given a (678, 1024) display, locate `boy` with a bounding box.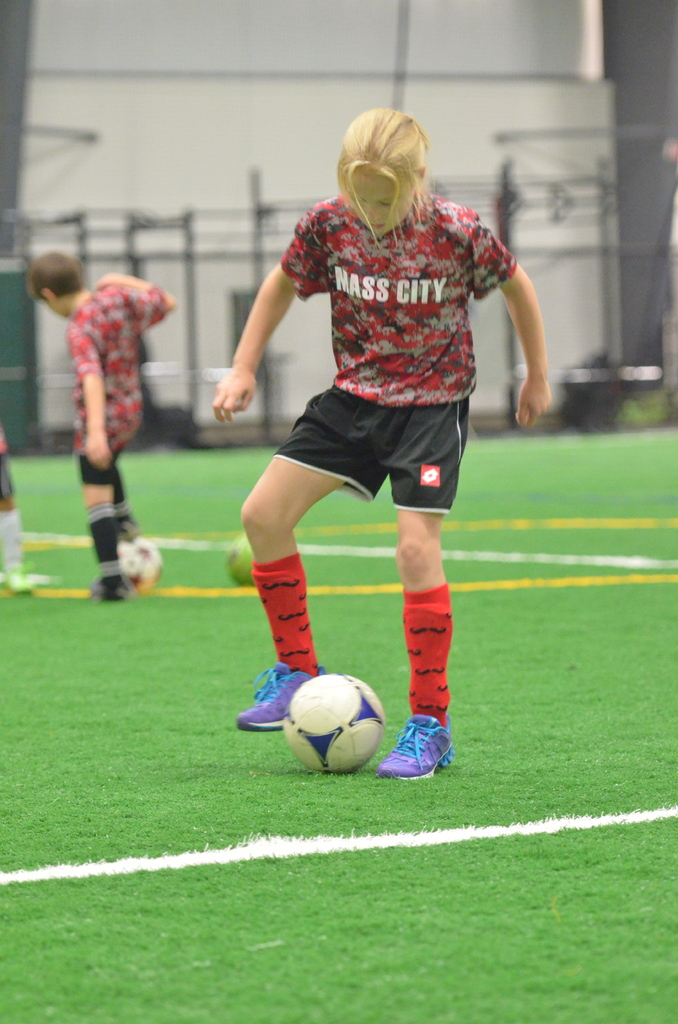
Located: BBox(212, 111, 551, 772).
